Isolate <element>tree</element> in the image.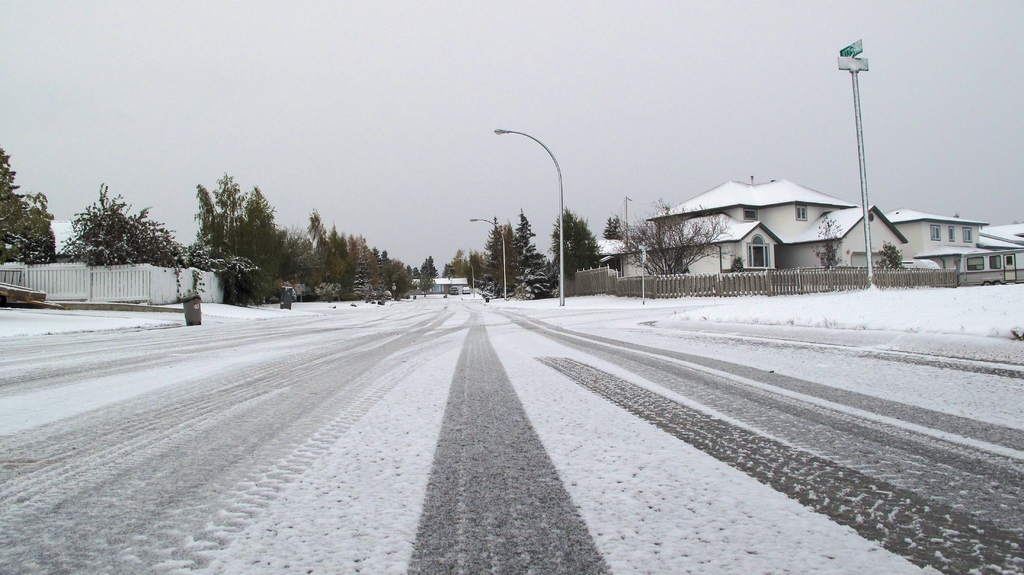
Isolated region: region(194, 172, 294, 300).
